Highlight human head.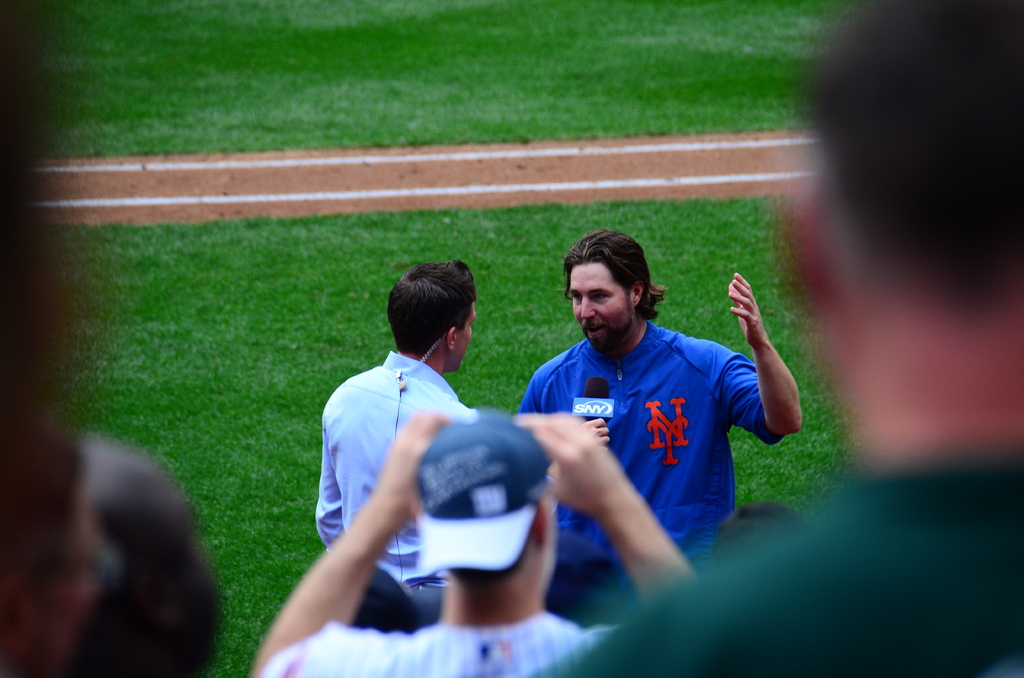
Highlighted region: box=[786, 0, 1023, 391].
